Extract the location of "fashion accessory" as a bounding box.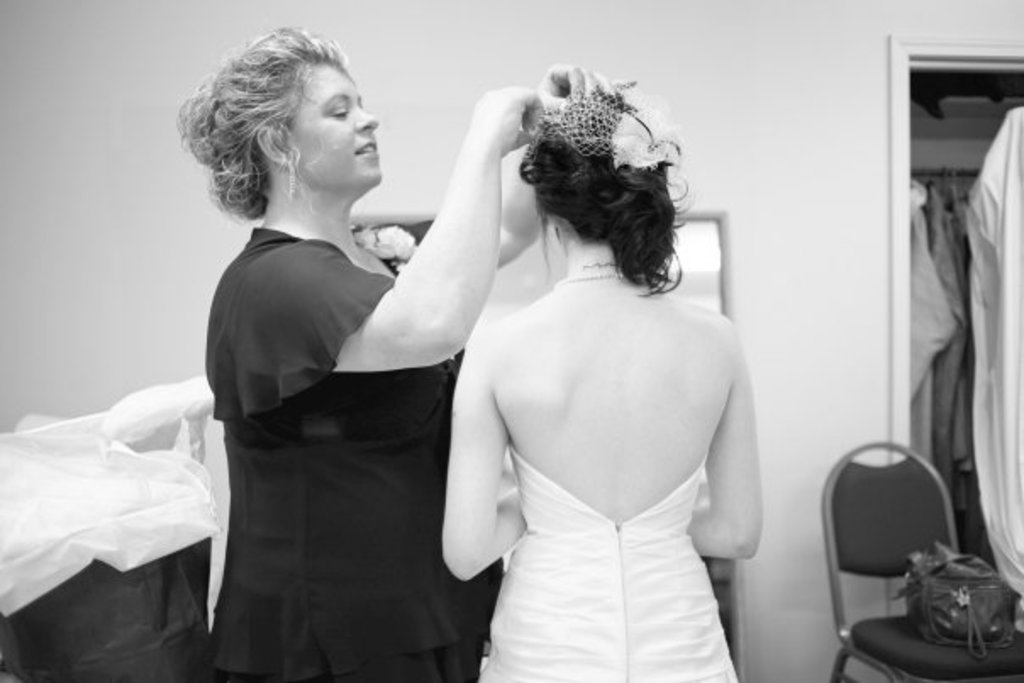
crop(890, 541, 1016, 661).
